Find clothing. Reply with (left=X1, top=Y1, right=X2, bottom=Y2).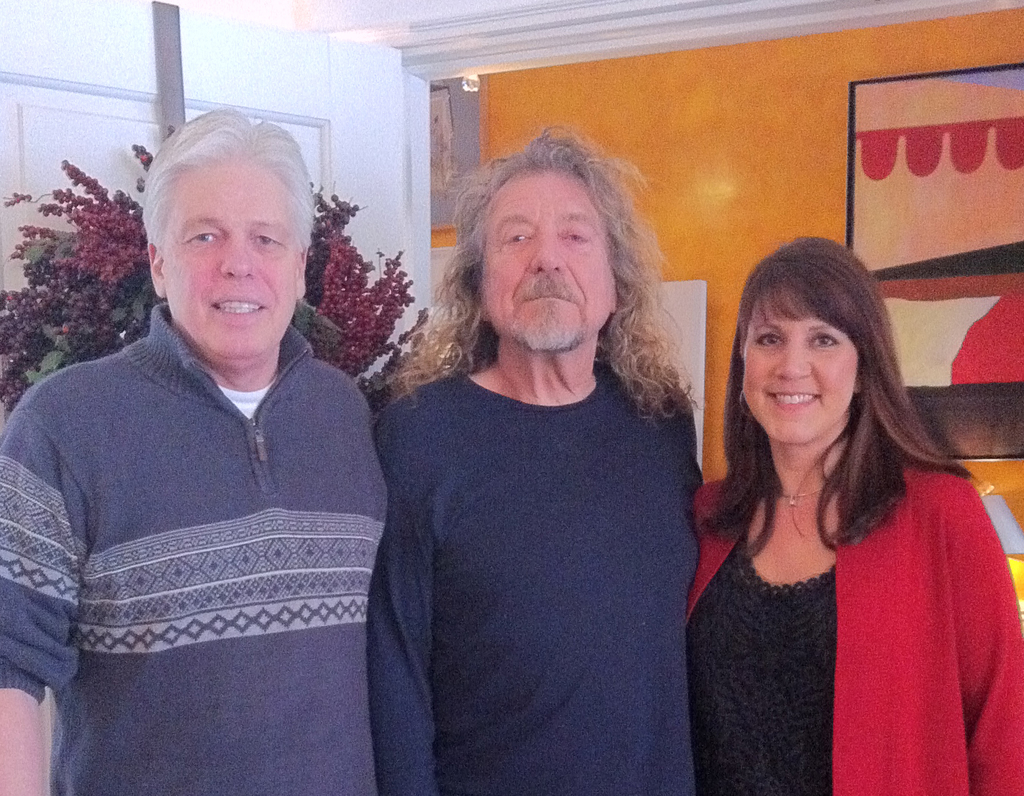
(left=679, top=450, right=1023, bottom=795).
